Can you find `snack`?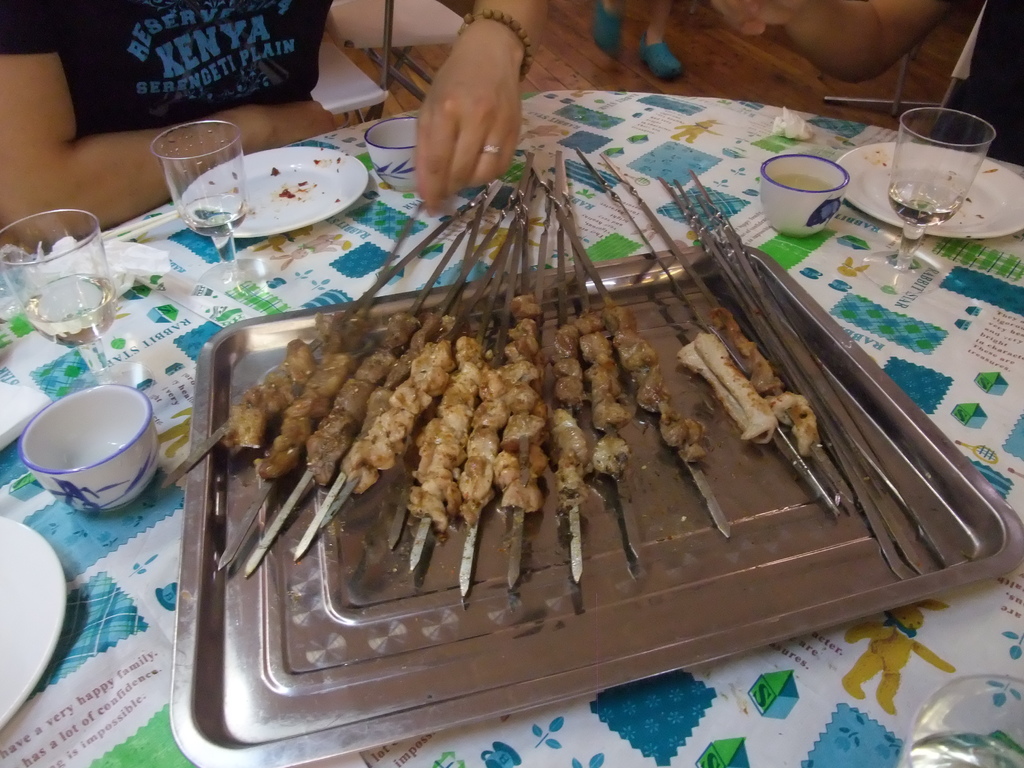
Yes, bounding box: 488,294,548,519.
